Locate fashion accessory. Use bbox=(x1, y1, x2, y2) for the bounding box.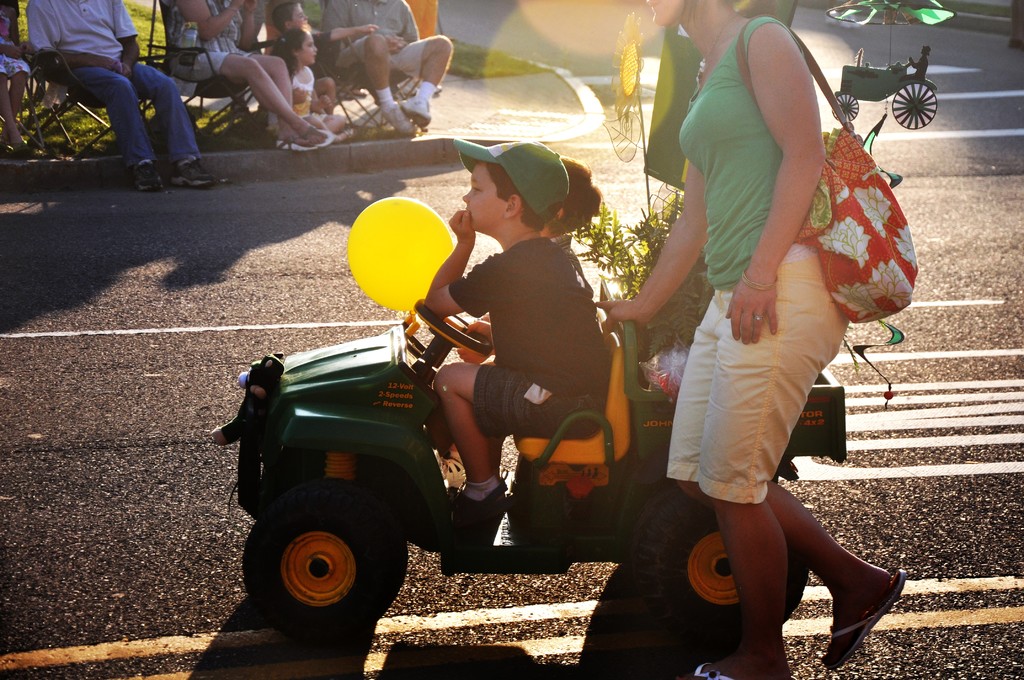
bbox=(170, 154, 212, 197).
